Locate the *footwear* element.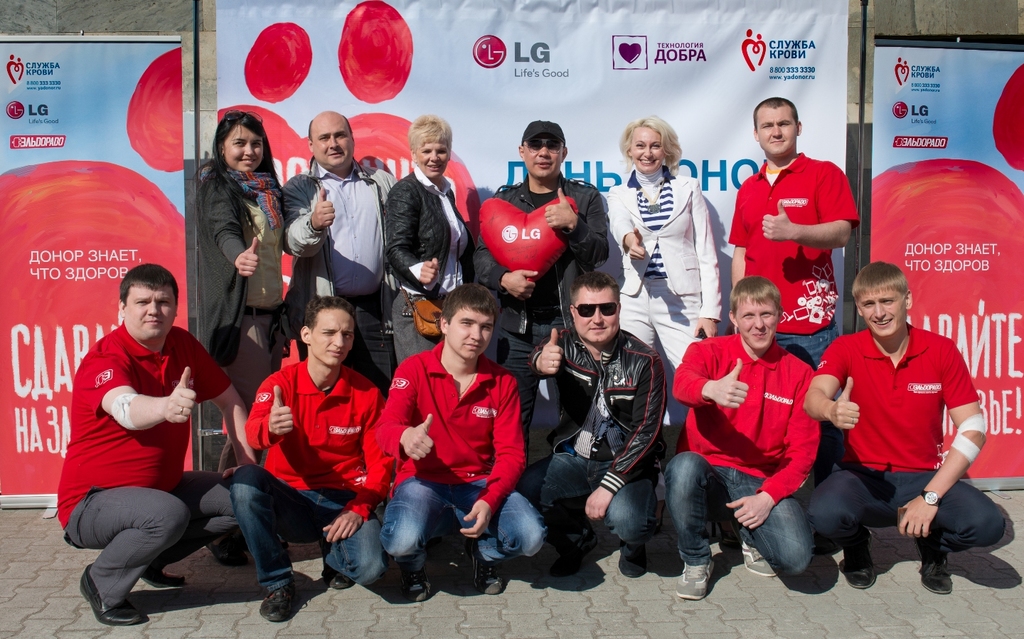
Element bbox: 259:588:293:624.
